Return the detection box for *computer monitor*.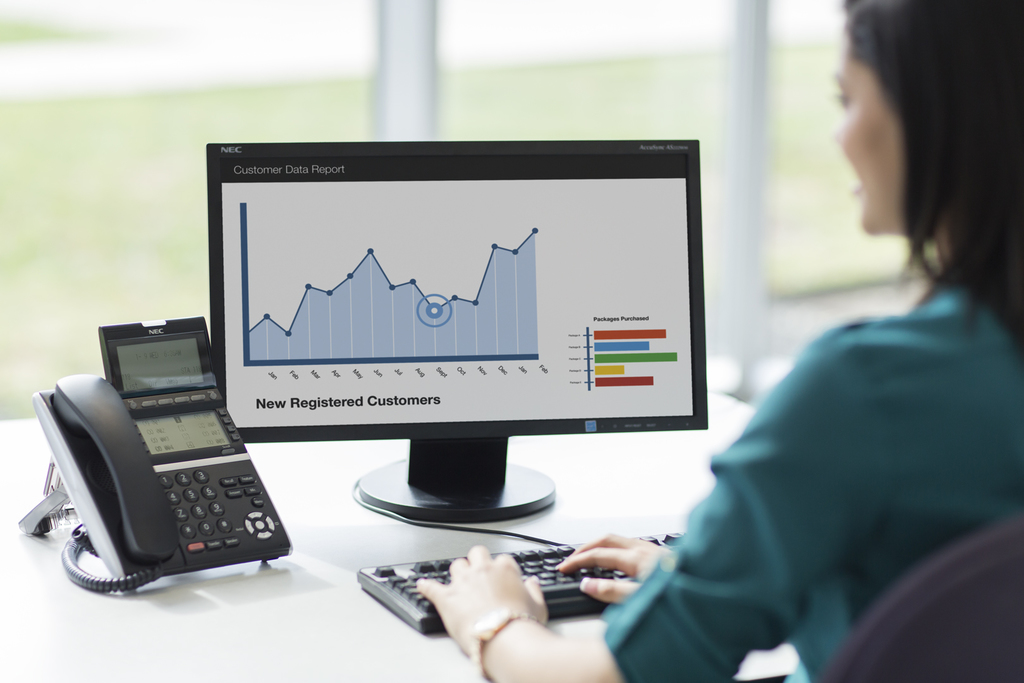
x1=211, y1=140, x2=708, y2=519.
